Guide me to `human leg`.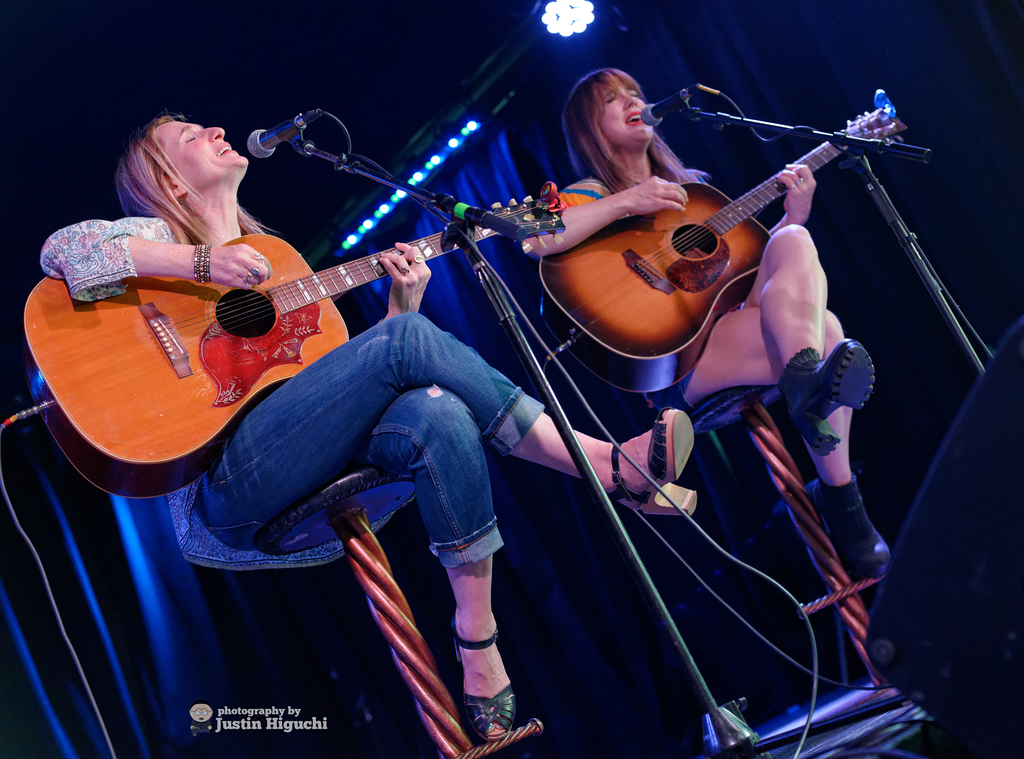
Guidance: detection(182, 310, 701, 557).
